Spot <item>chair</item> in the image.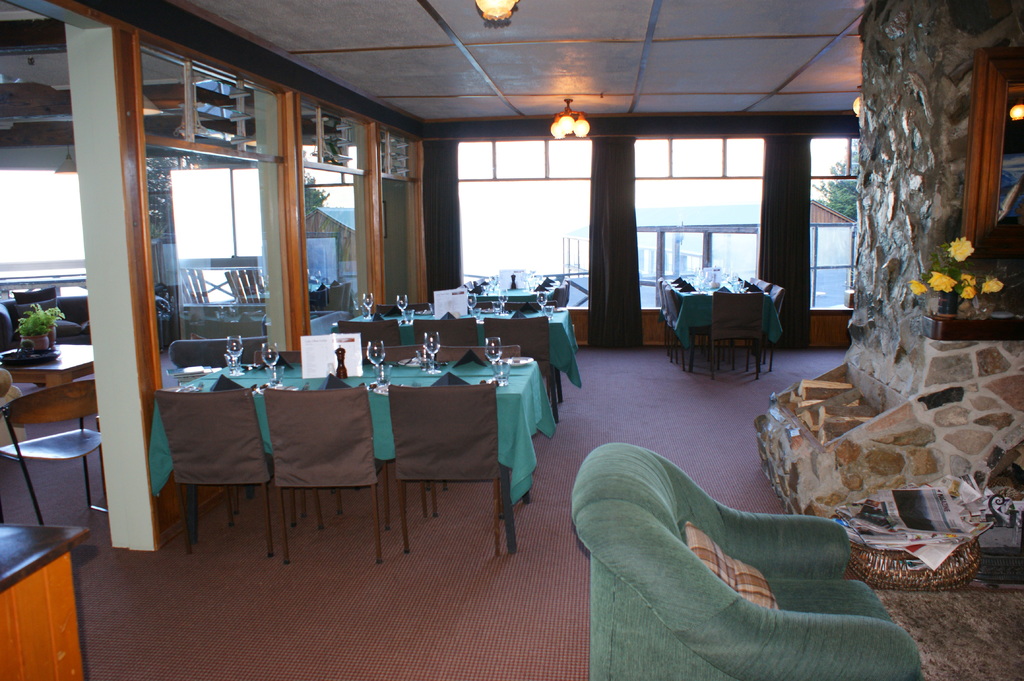
<item>chair</item> found at bbox=[569, 441, 918, 680].
